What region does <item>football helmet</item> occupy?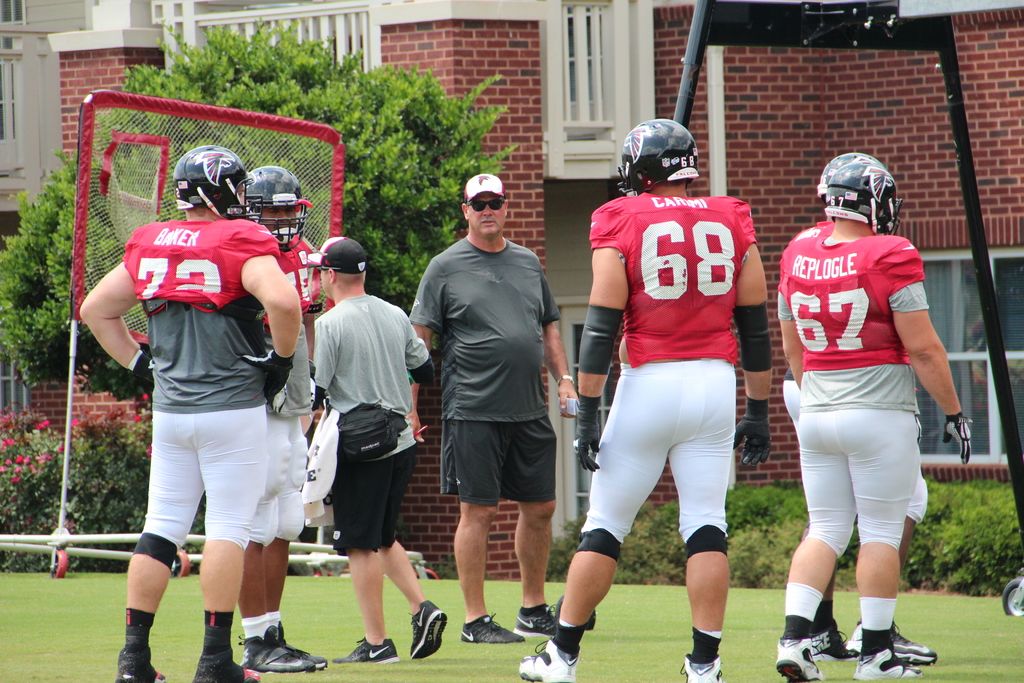
x1=819 y1=152 x2=901 y2=237.
